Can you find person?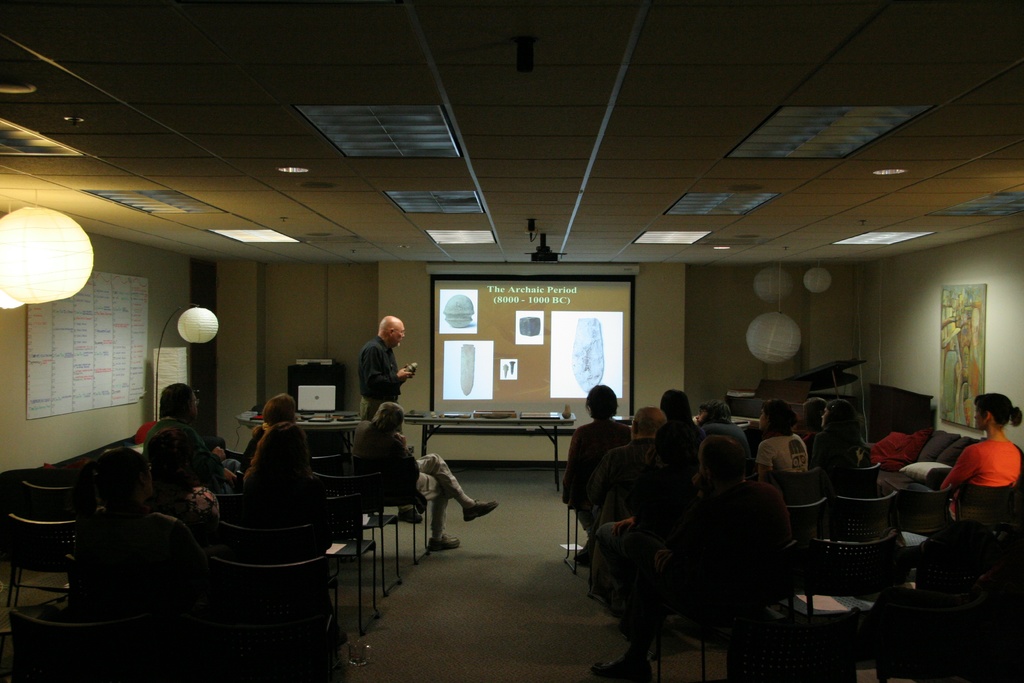
Yes, bounding box: 234:414:342:655.
